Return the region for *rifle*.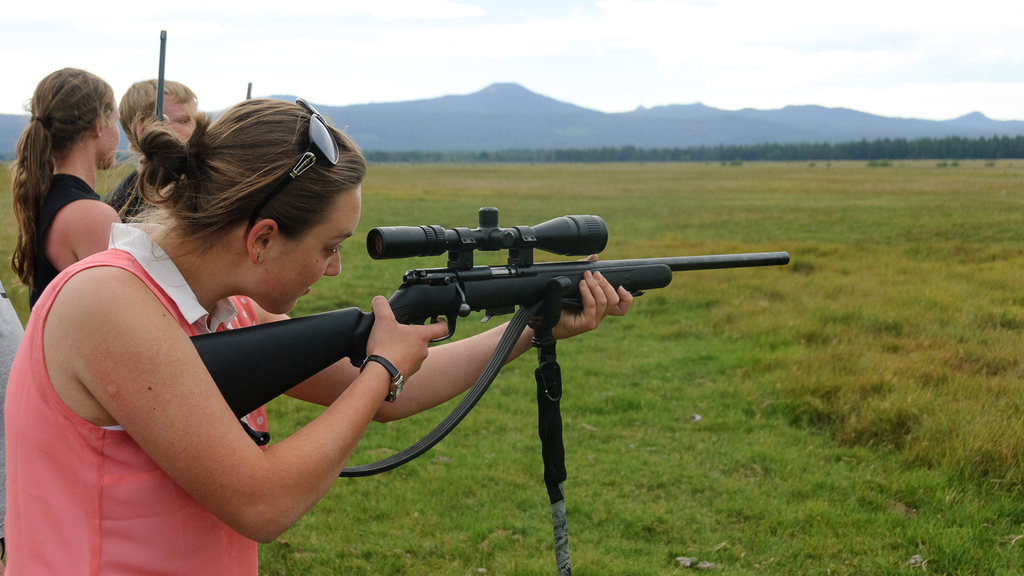
bbox(188, 204, 789, 575).
